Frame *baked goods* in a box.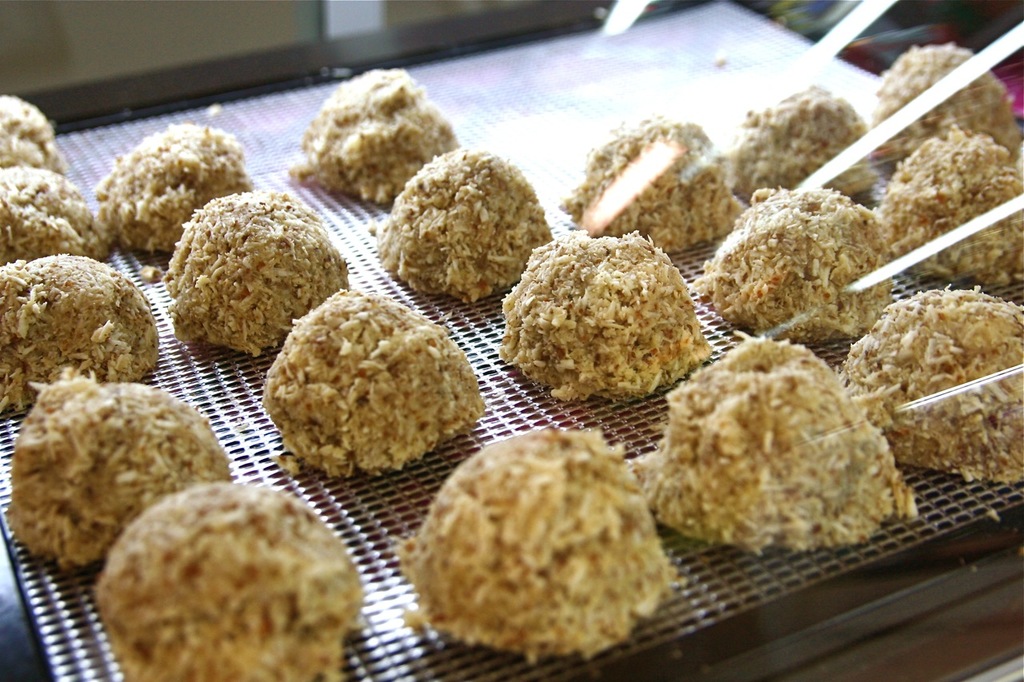
869:45:1023:159.
